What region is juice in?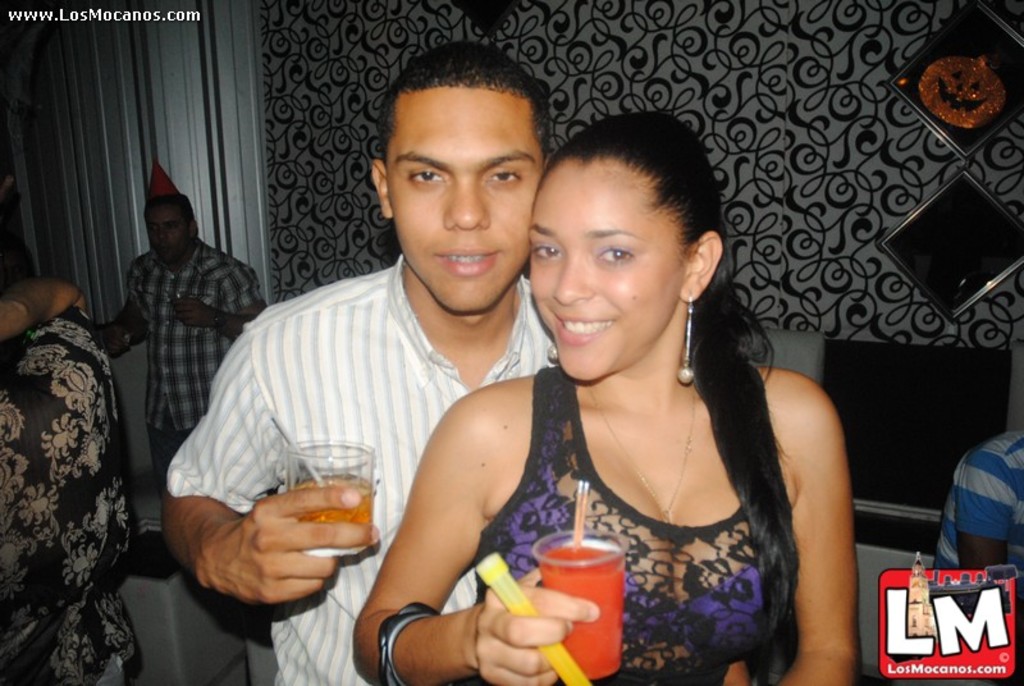
(524, 545, 640, 651).
